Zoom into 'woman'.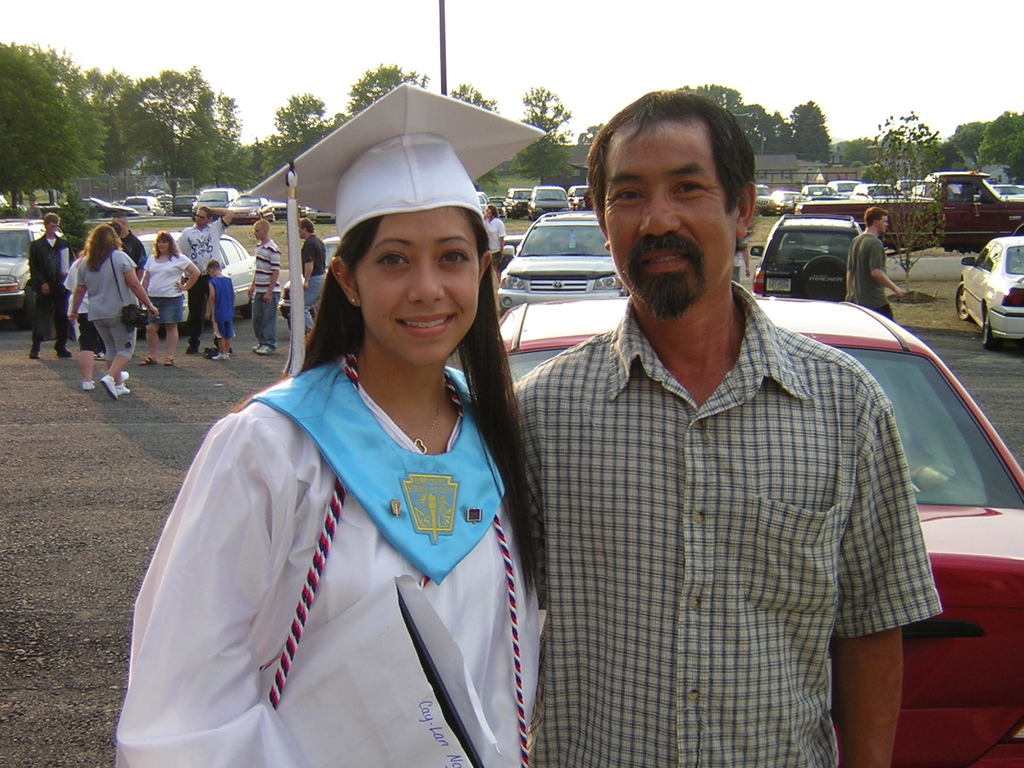
Zoom target: bbox=[138, 168, 563, 758].
